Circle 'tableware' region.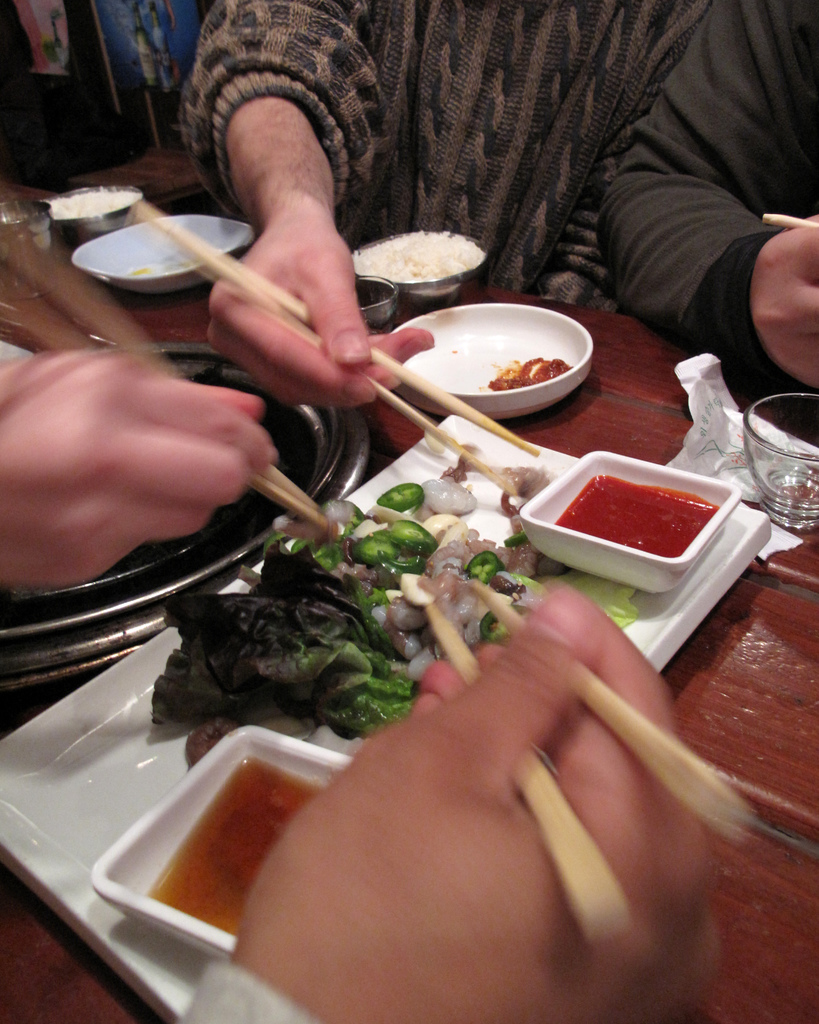
Region: select_region(473, 582, 761, 844).
